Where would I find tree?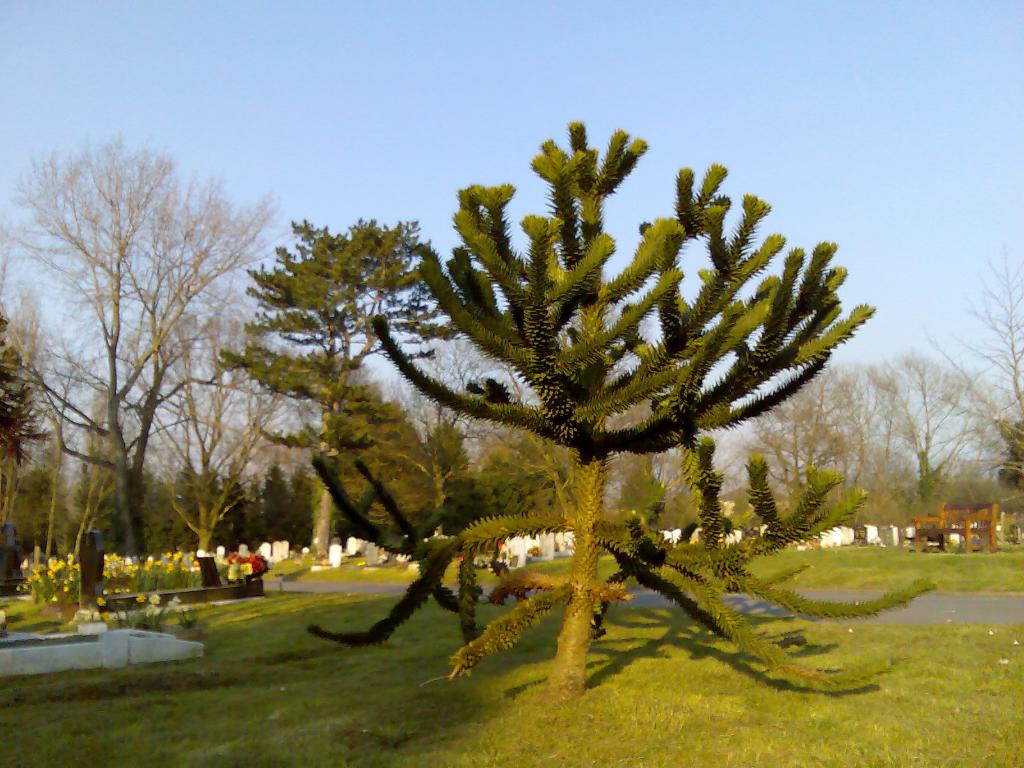
At Rect(459, 321, 543, 554).
